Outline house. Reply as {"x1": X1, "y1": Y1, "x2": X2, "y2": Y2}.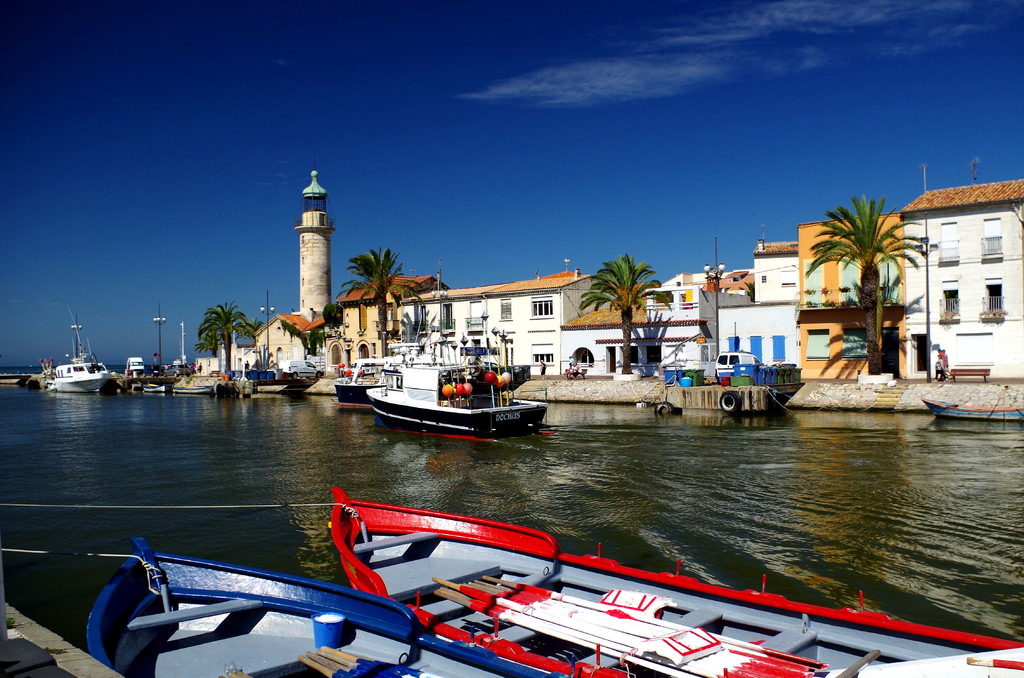
{"x1": 519, "y1": 268, "x2": 588, "y2": 372}.
